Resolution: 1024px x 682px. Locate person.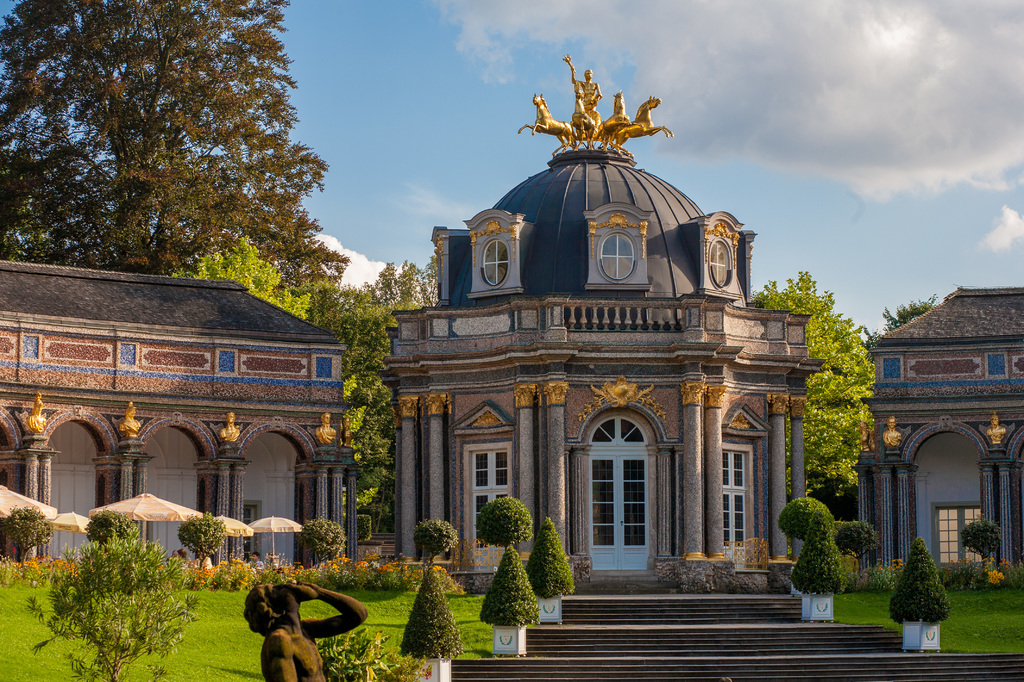
pyautogui.locateOnScreen(242, 580, 366, 681).
